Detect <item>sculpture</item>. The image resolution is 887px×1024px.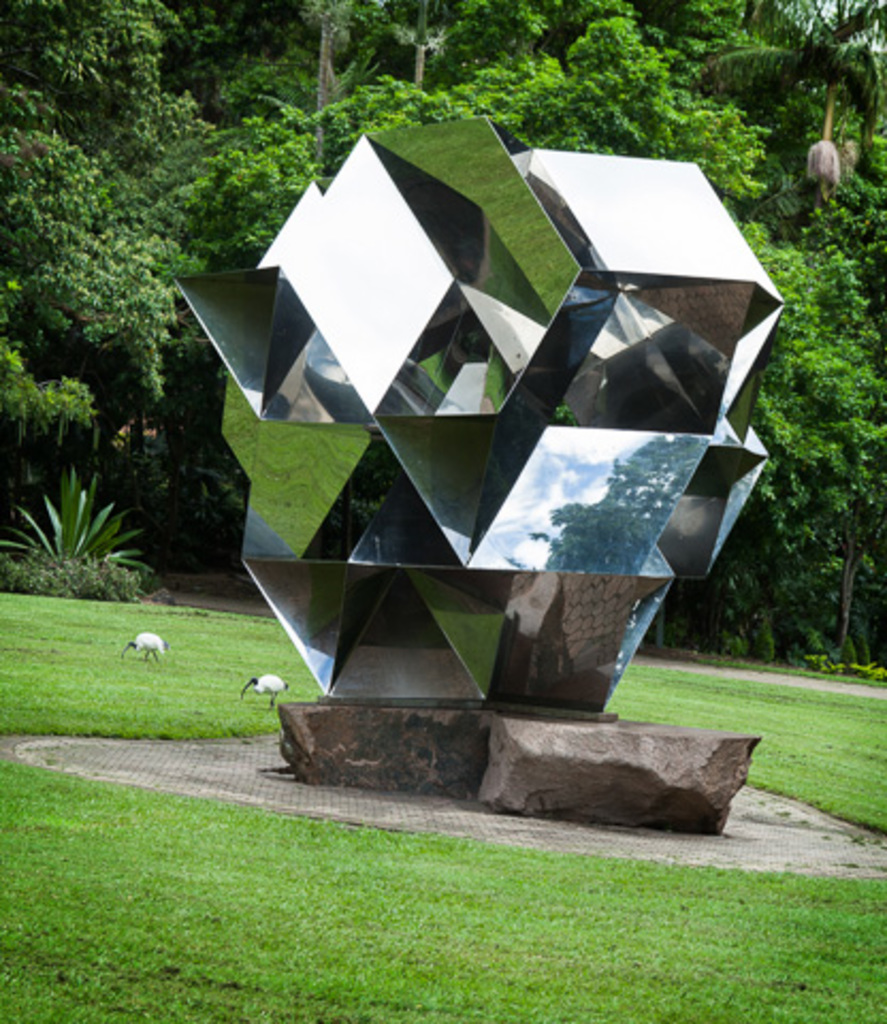
x1=211 y1=62 x2=789 y2=834.
